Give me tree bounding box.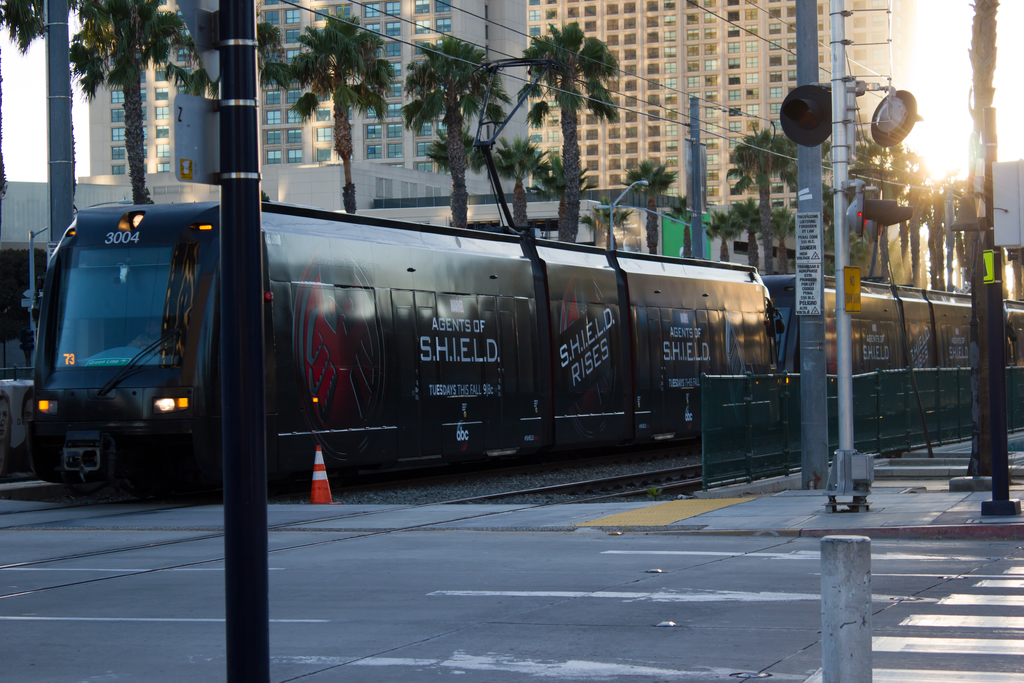
<region>466, 131, 518, 237</region>.
